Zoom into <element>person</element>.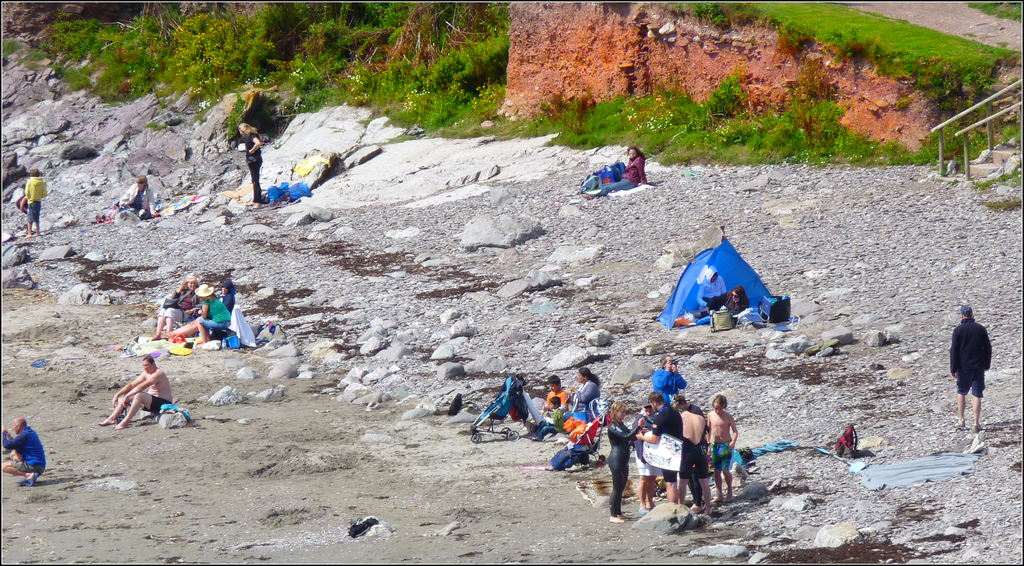
Zoom target: <region>156, 281, 195, 344</region>.
